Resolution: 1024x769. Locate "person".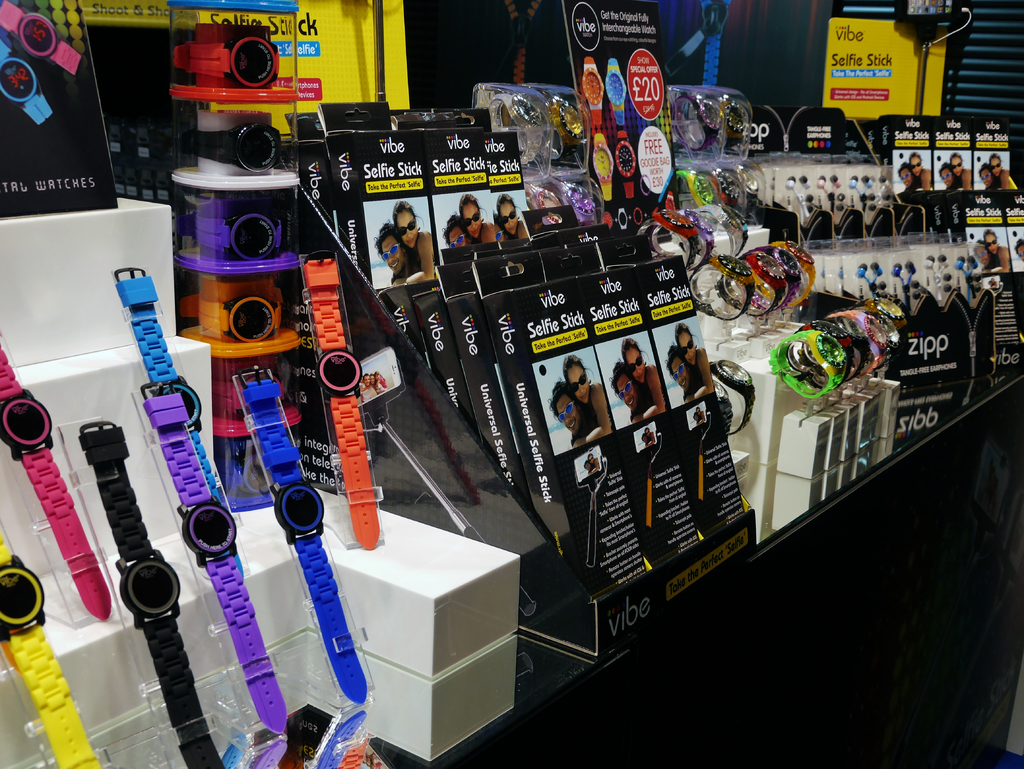
x1=970, y1=241, x2=1000, y2=280.
